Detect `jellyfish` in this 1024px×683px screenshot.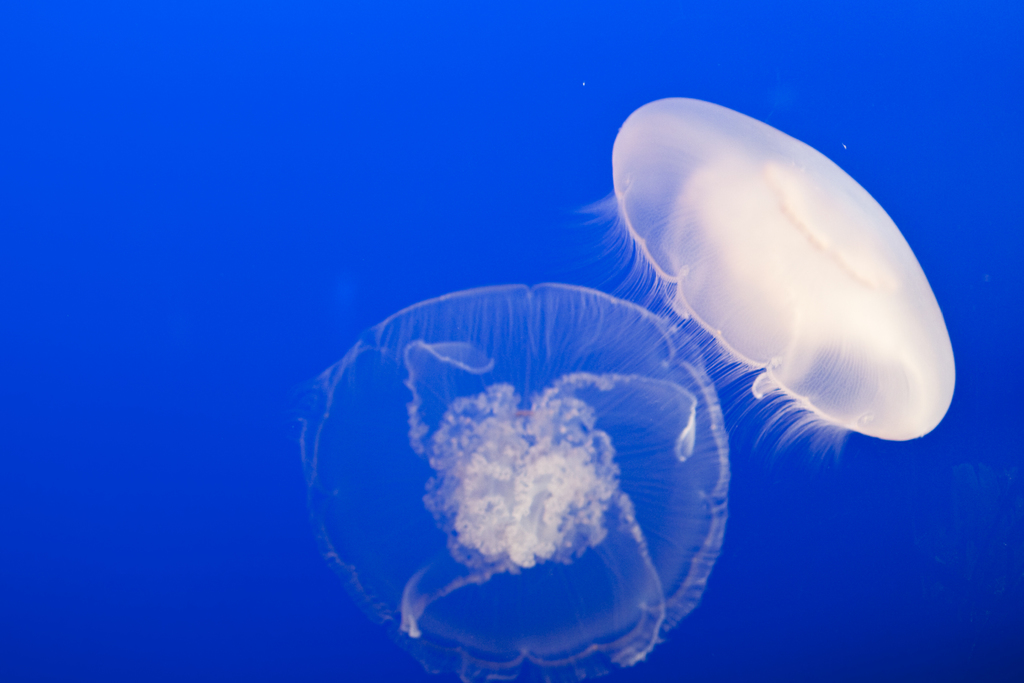
Detection: bbox(296, 284, 732, 682).
